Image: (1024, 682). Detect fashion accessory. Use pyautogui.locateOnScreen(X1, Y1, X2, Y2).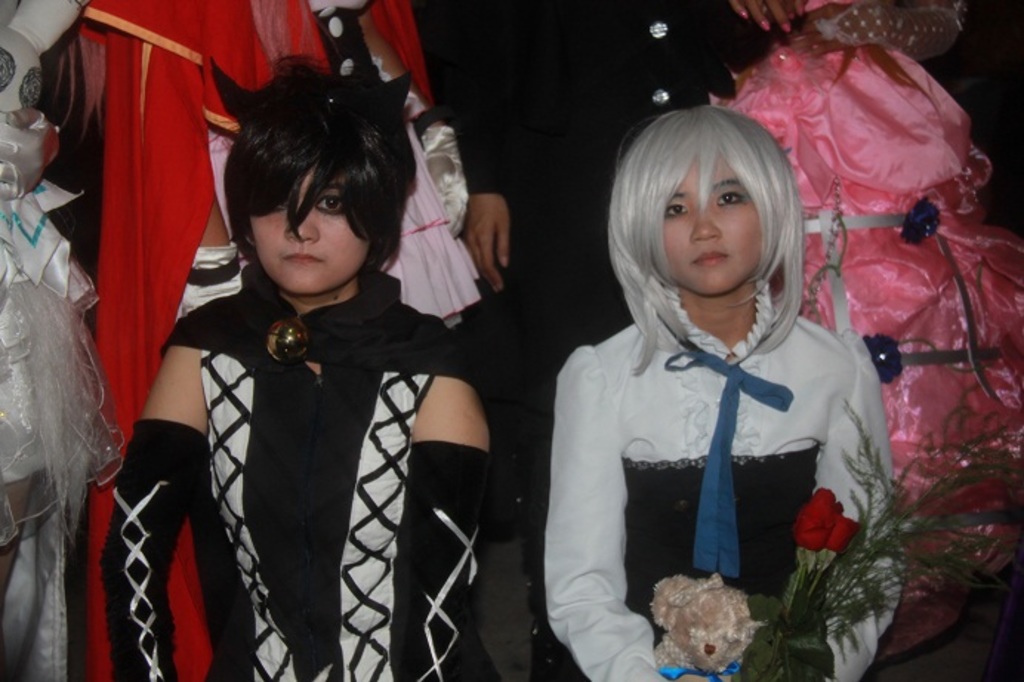
pyautogui.locateOnScreen(0, 108, 62, 200).
